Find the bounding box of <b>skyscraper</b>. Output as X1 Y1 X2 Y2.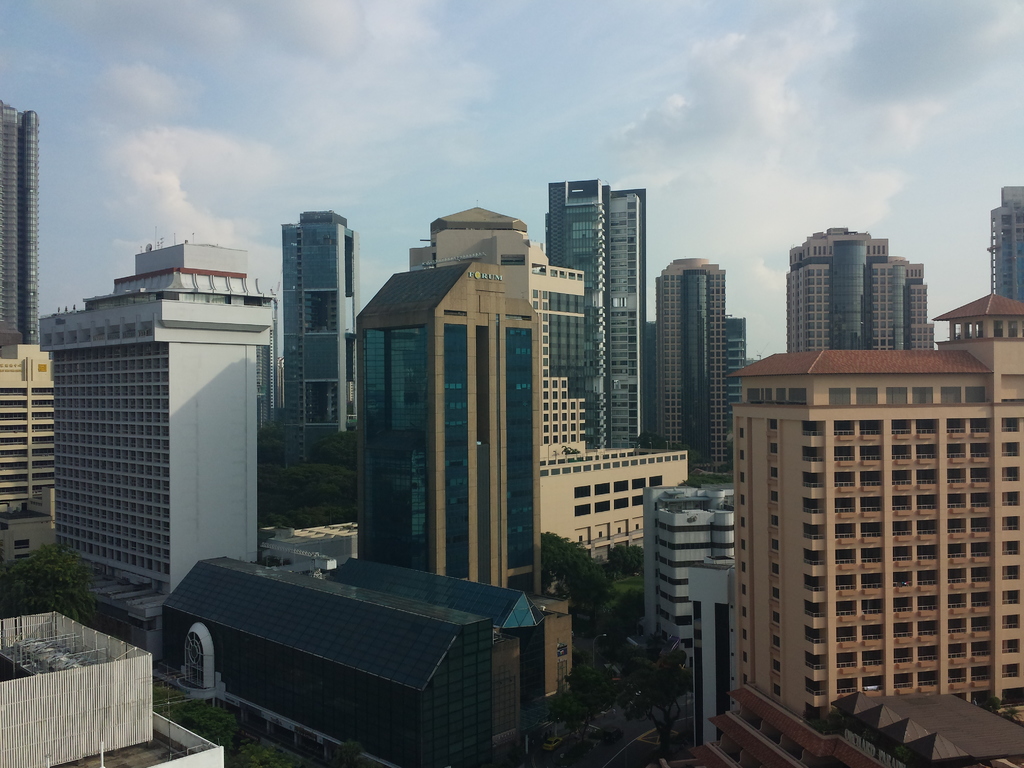
985 184 1023 308.
